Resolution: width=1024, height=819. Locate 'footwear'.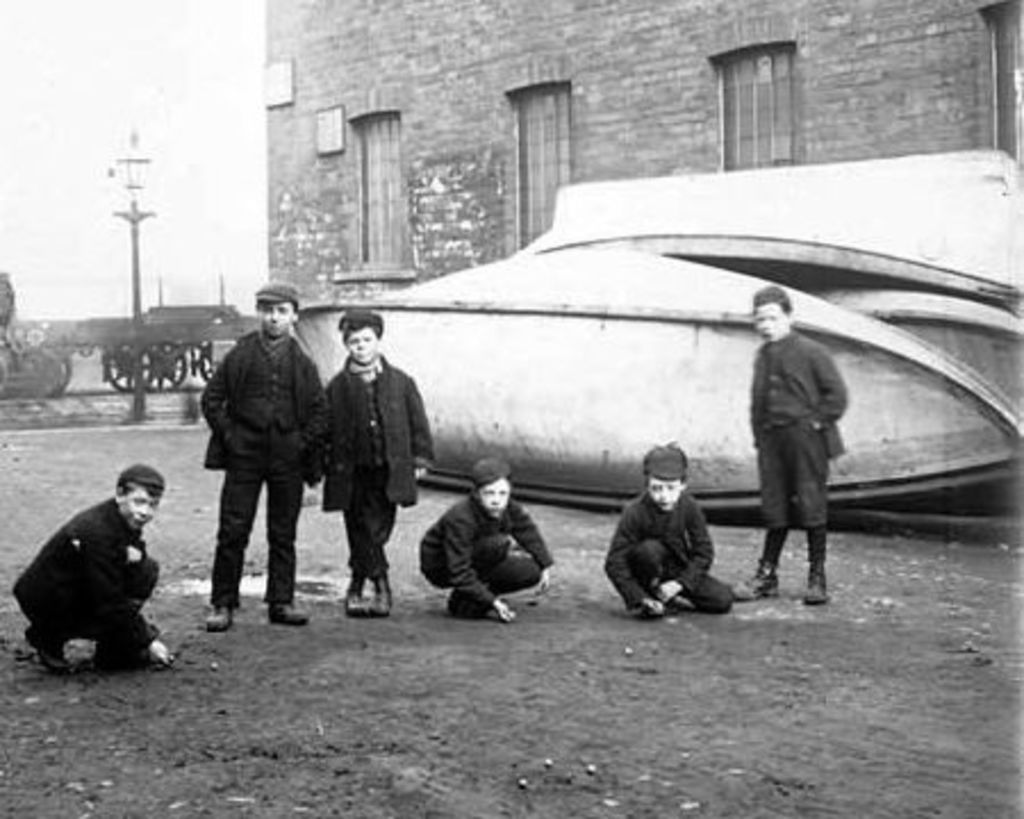
(left=200, top=601, right=234, bottom=635).
